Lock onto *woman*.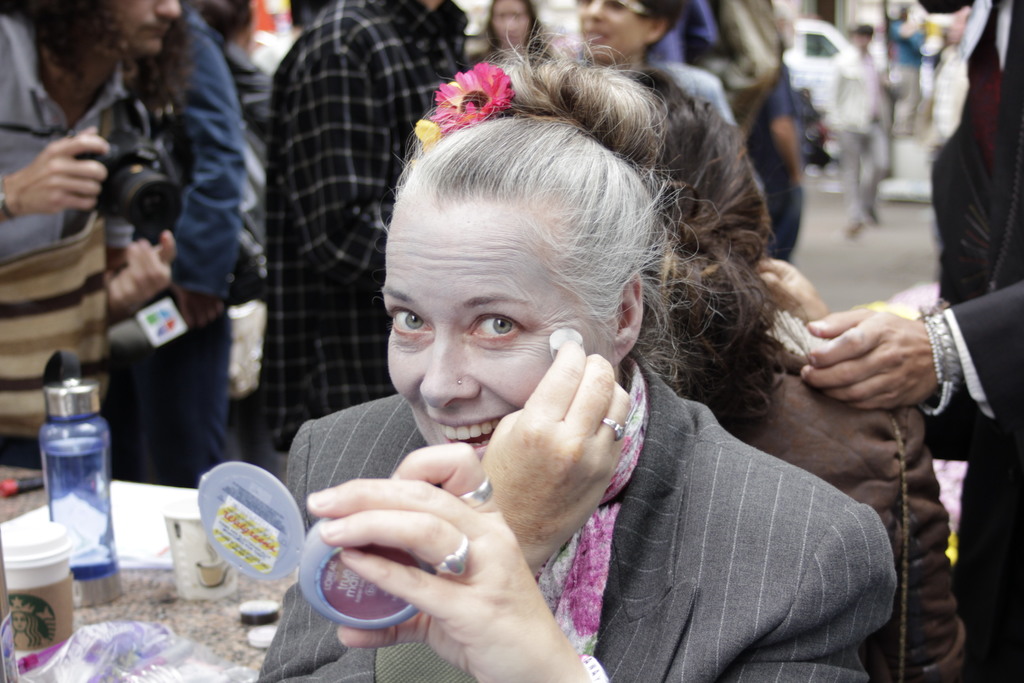
Locked: 261, 39, 891, 682.
